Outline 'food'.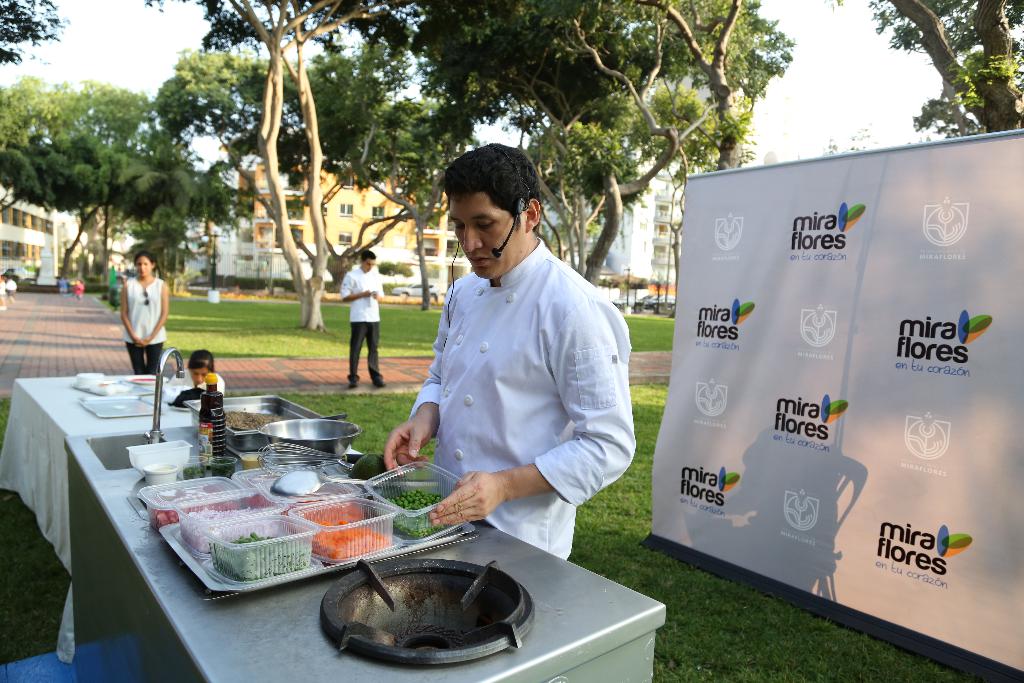
Outline: rect(384, 488, 449, 509).
